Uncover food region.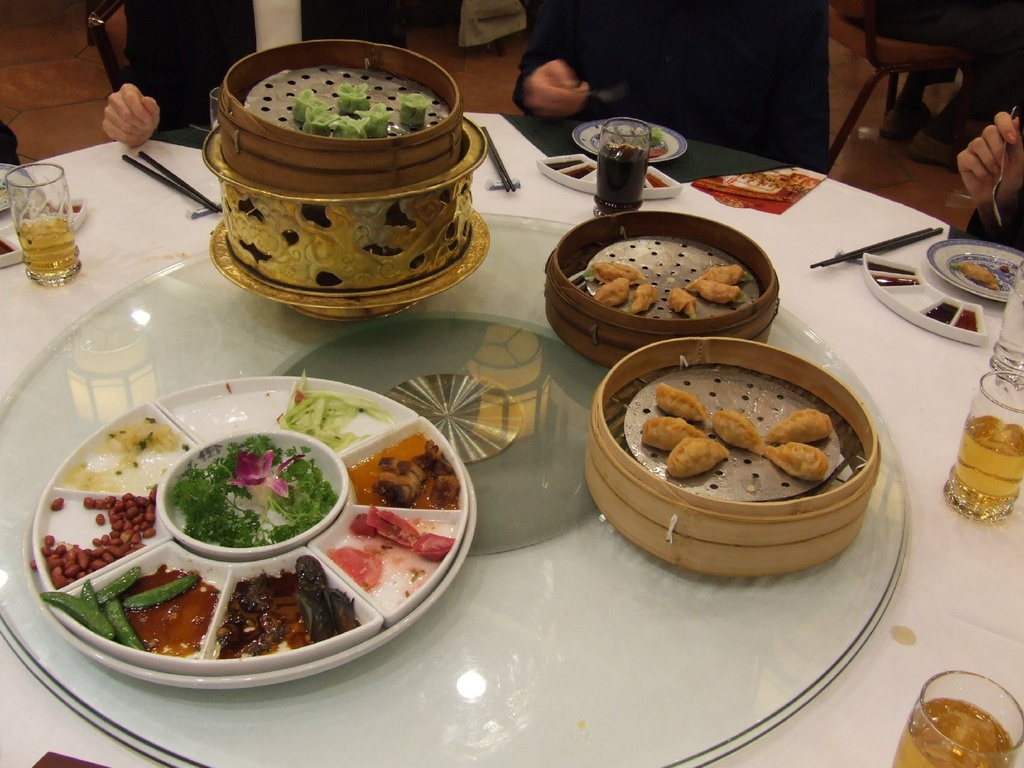
Uncovered: [x1=668, y1=289, x2=697, y2=316].
